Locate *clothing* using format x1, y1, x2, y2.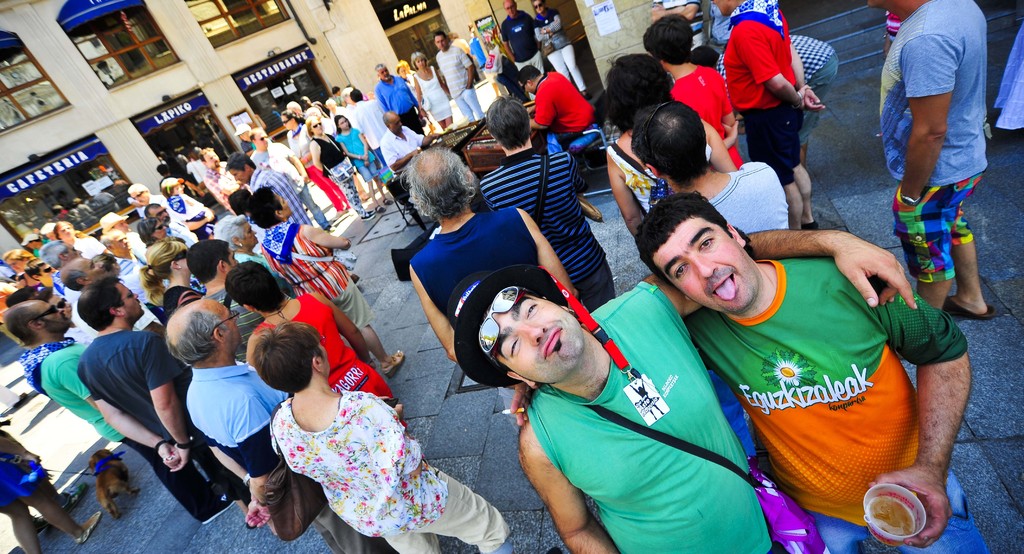
500, 9, 534, 99.
